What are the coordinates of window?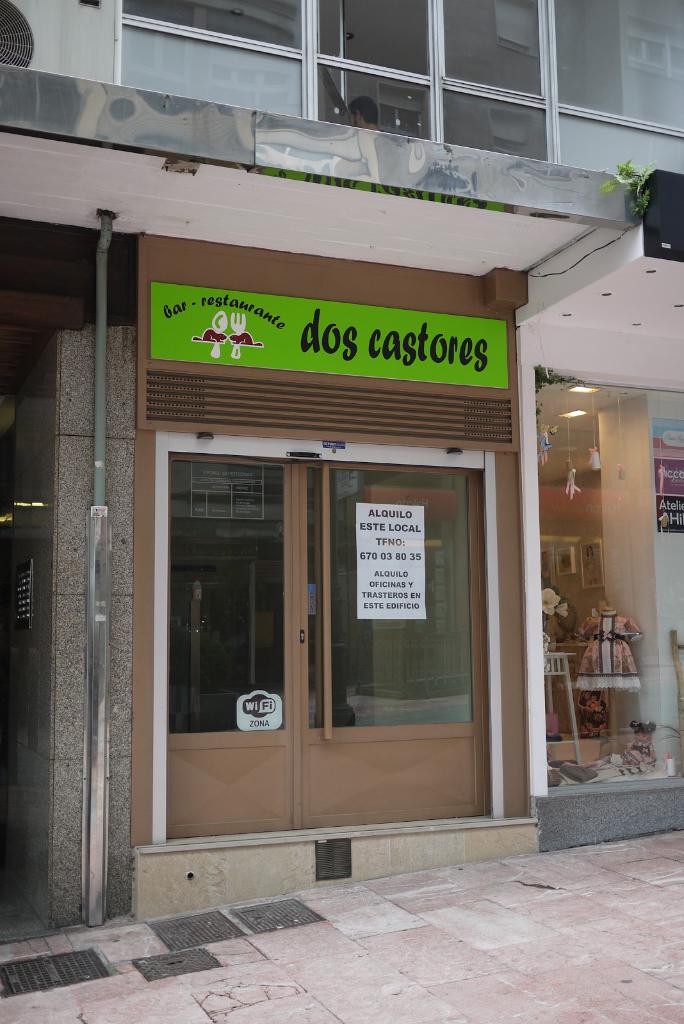
x1=108, y1=0, x2=683, y2=171.
